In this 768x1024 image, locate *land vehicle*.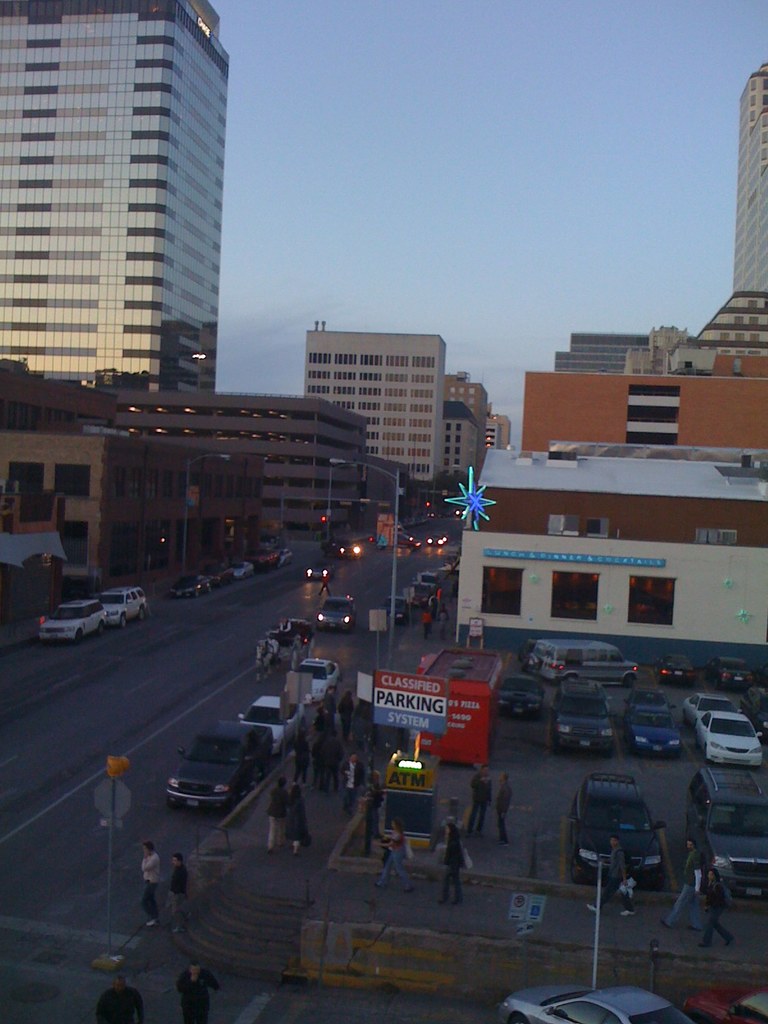
Bounding box: (left=525, top=641, right=639, bottom=686).
